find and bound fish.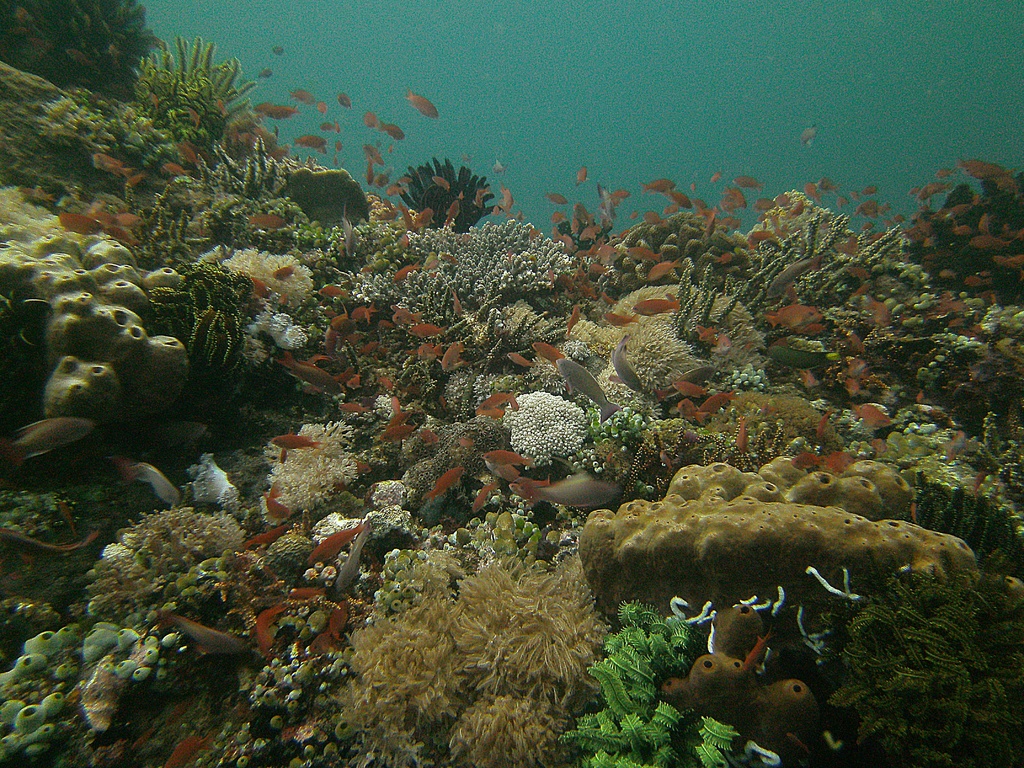
Bound: {"left": 335, "top": 520, "right": 372, "bottom": 594}.
